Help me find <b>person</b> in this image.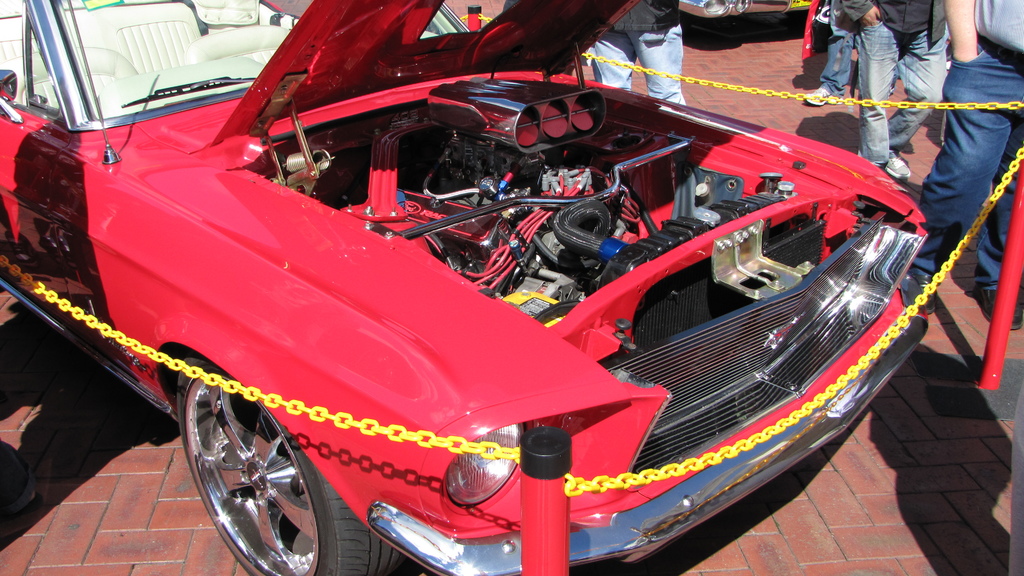
Found it: crop(577, 0, 687, 106).
